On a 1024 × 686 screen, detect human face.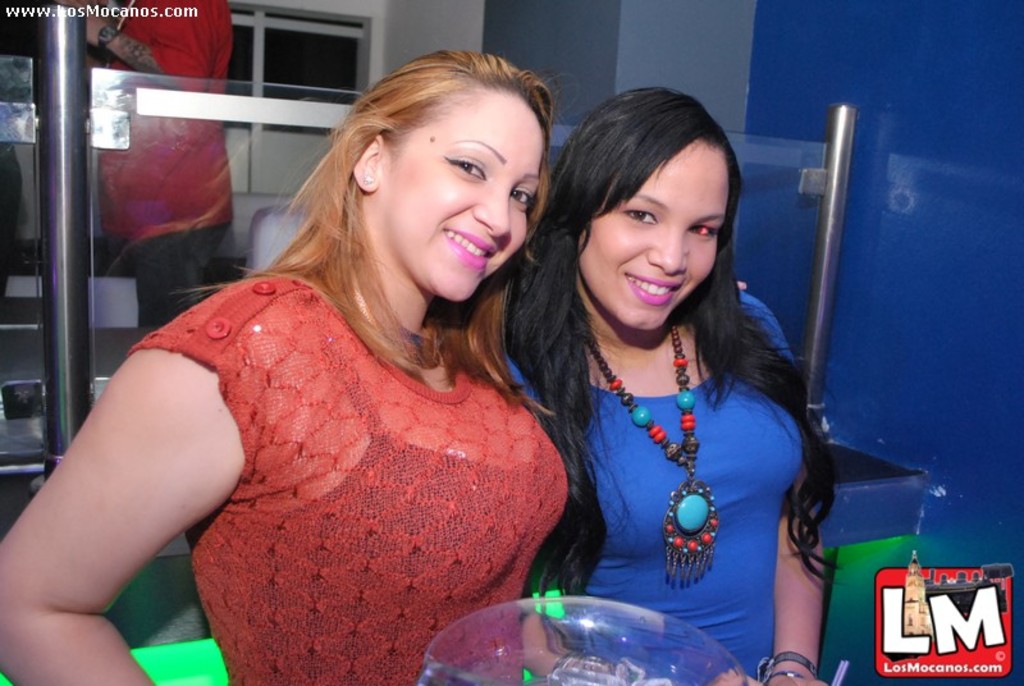
locate(576, 138, 722, 335).
